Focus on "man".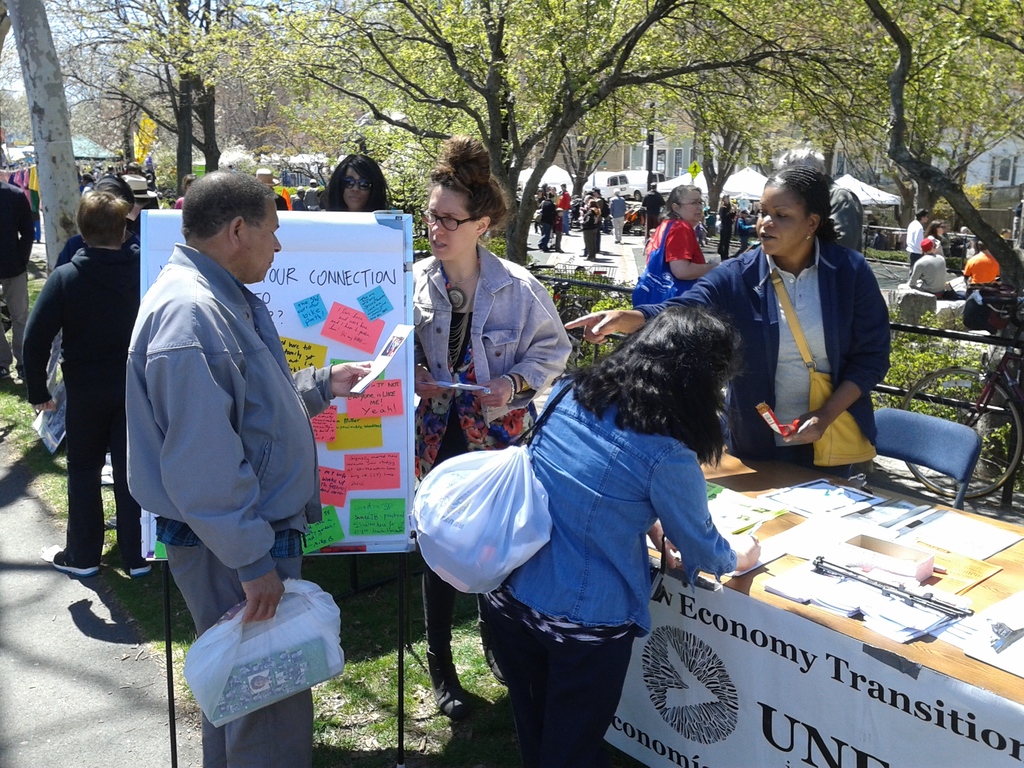
Focused at 554, 184, 572, 233.
